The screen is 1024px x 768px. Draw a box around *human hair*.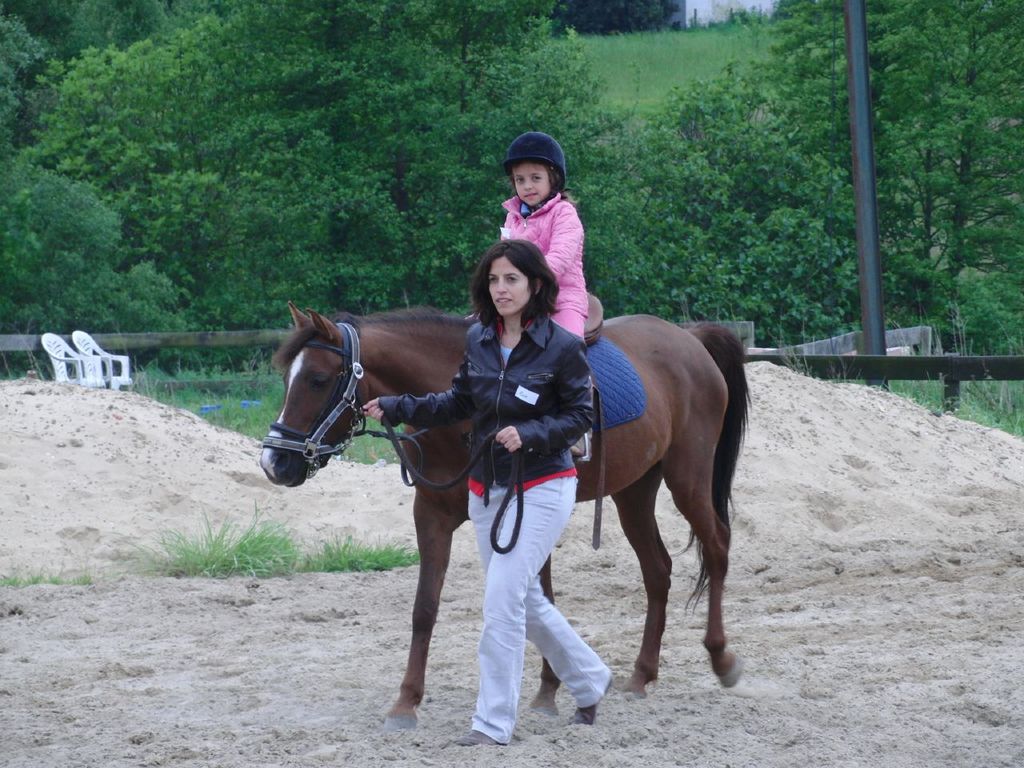
(x1=465, y1=235, x2=558, y2=336).
